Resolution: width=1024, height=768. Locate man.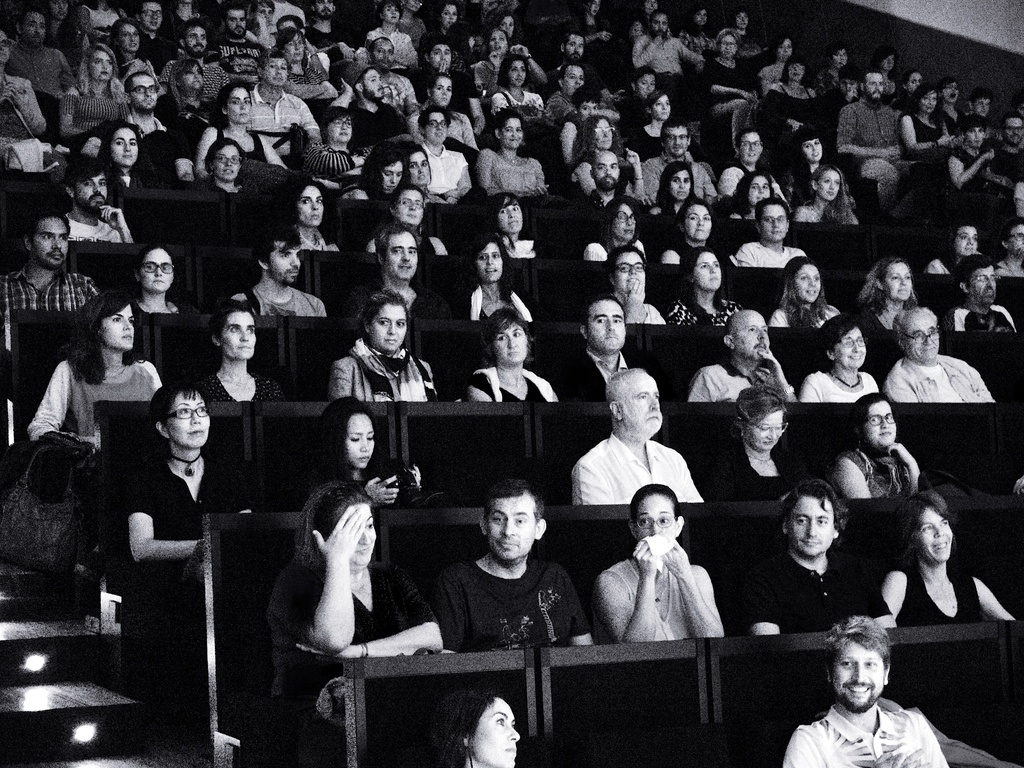
l=582, t=152, r=644, b=210.
